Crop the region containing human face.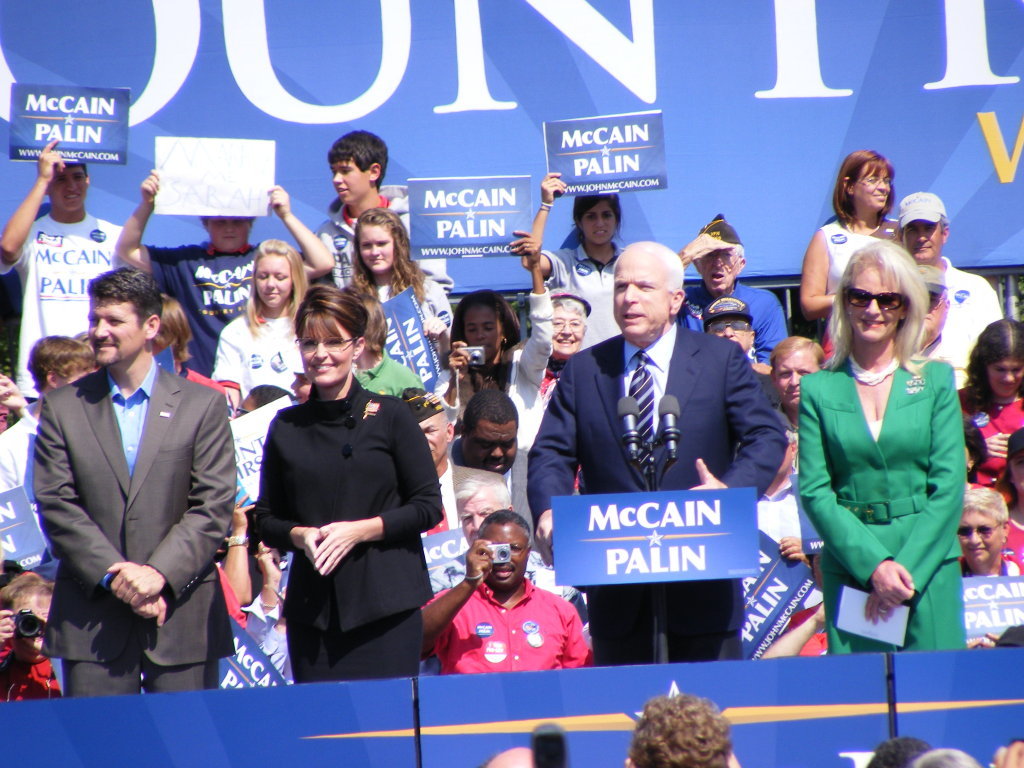
Crop region: <region>462, 424, 517, 474</region>.
